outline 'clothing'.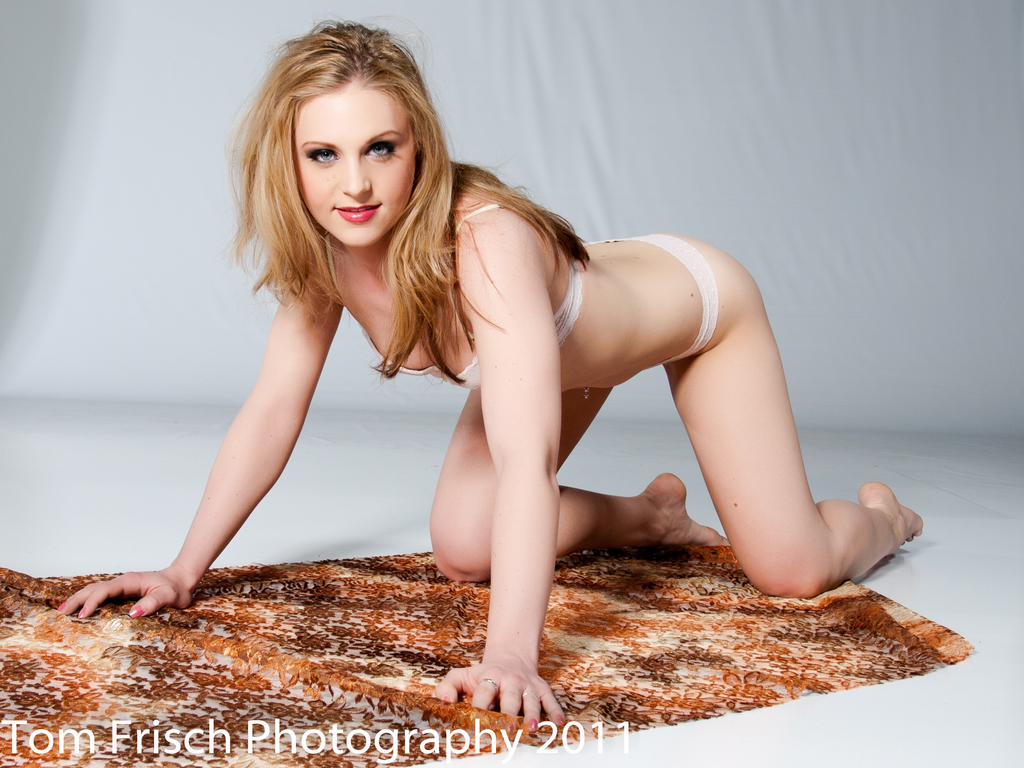
Outline: region(584, 239, 718, 364).
